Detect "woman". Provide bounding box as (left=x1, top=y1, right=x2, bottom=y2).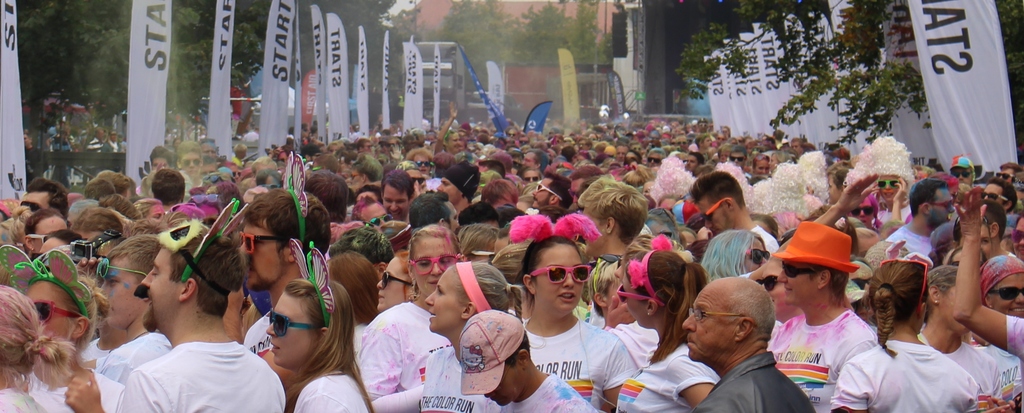
(left=0, top=249, right=122, bottom=412).
